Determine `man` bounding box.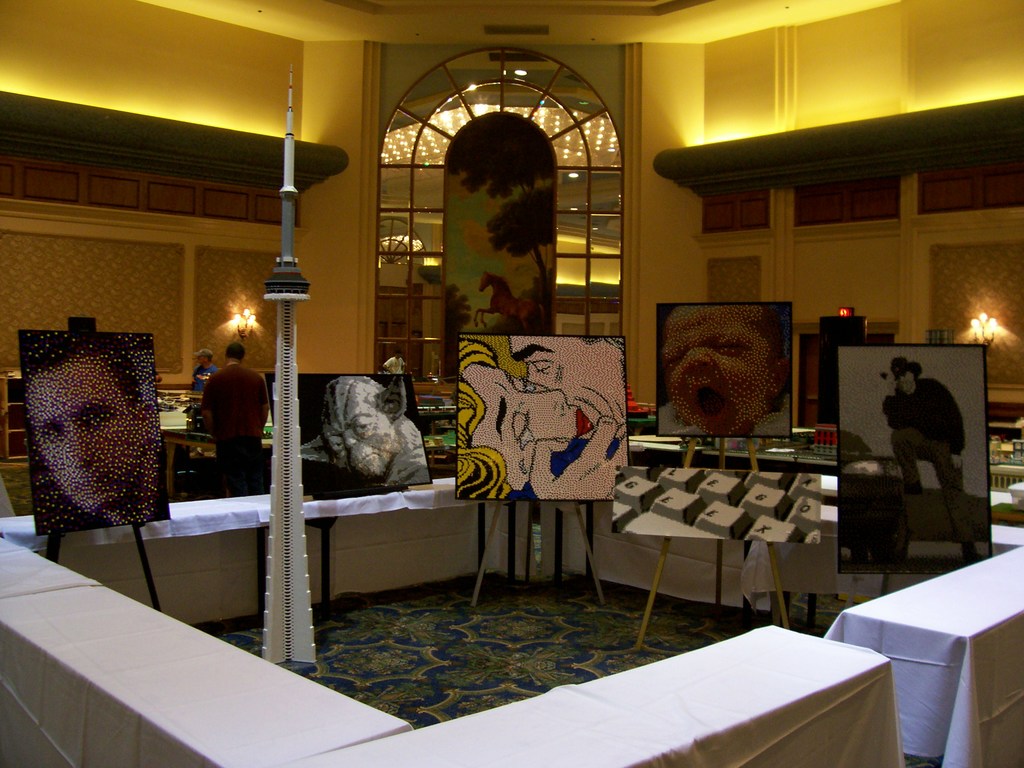
Determined: box=[869, 353, 986, 561].
